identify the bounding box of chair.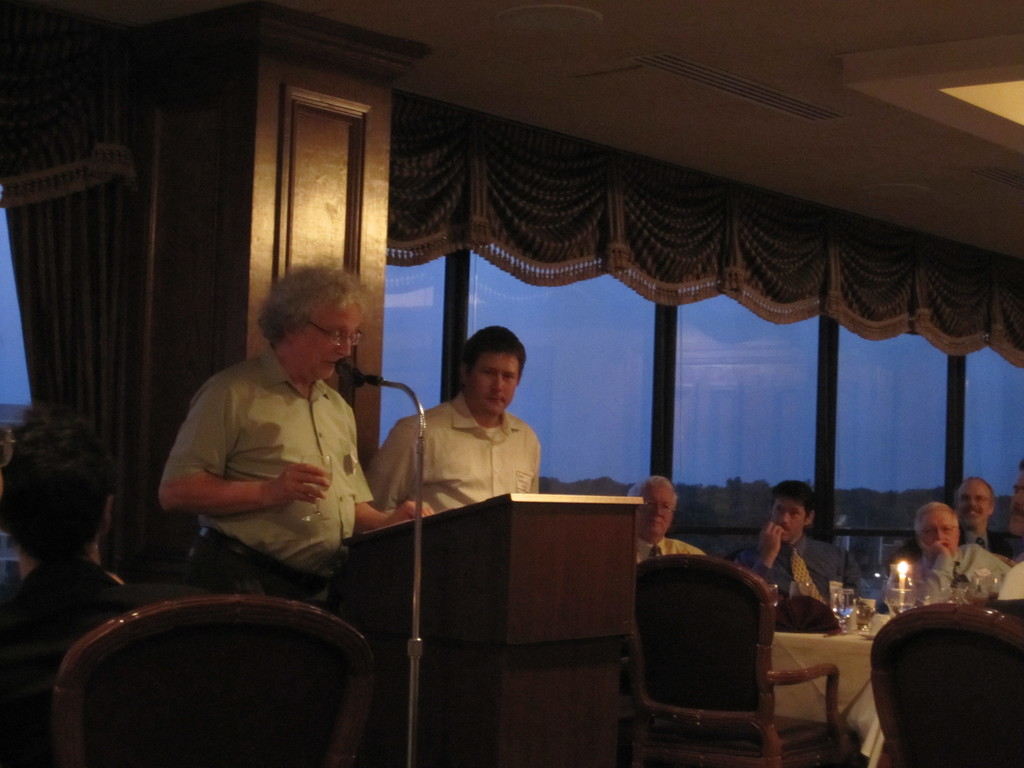
bbox=[866, 598, 1022, 767].
